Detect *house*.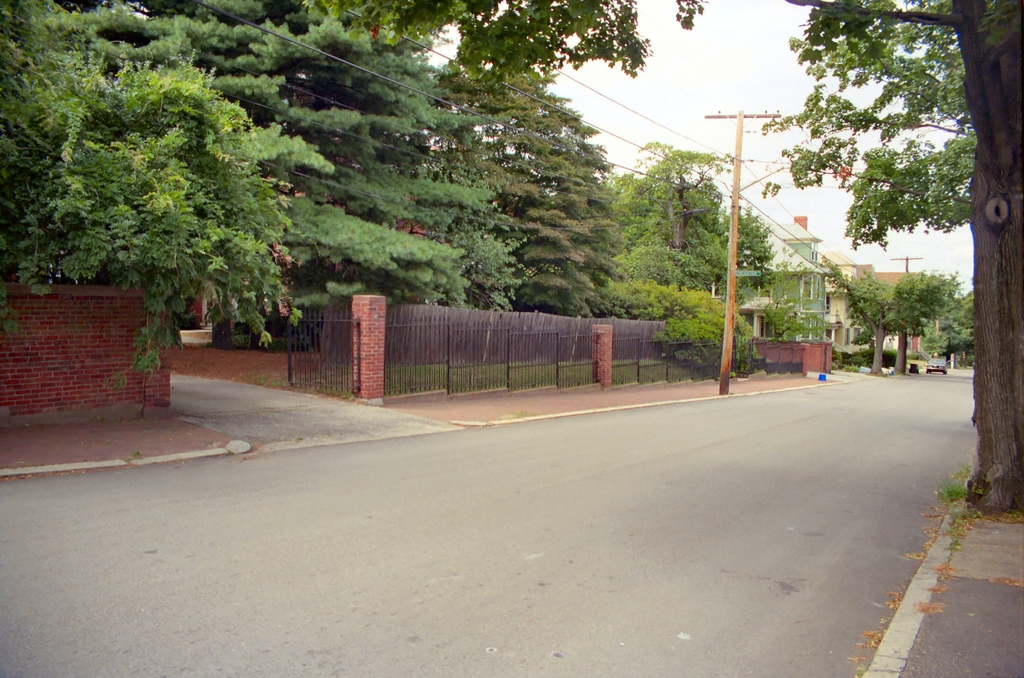
Detected at detection(806, 242, 862, 348).
